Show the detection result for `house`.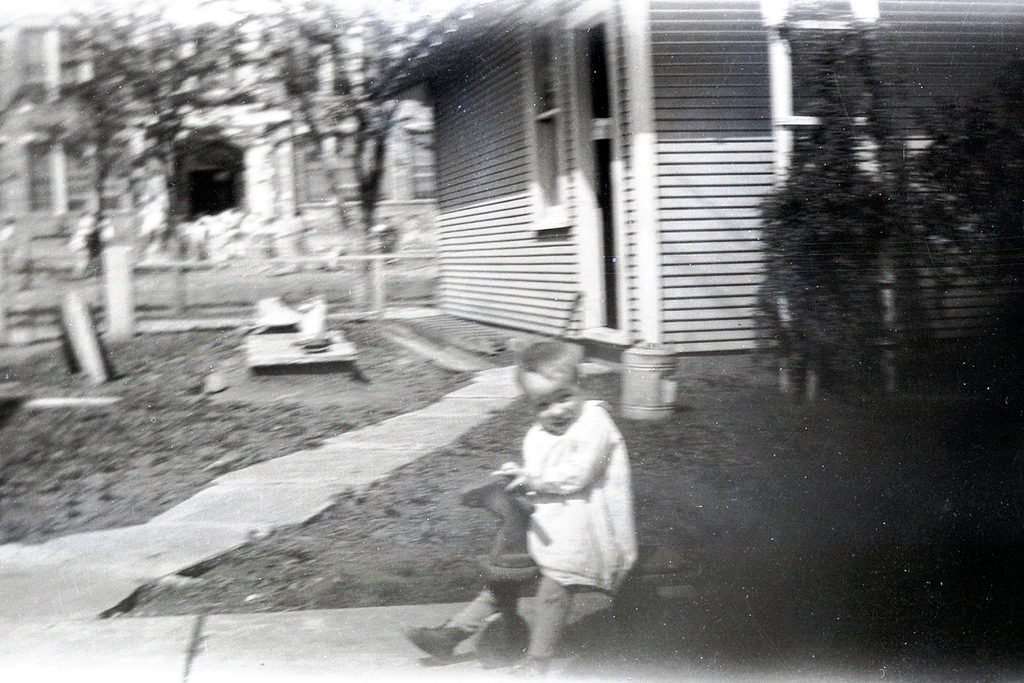
365, 13, 874, 389.
